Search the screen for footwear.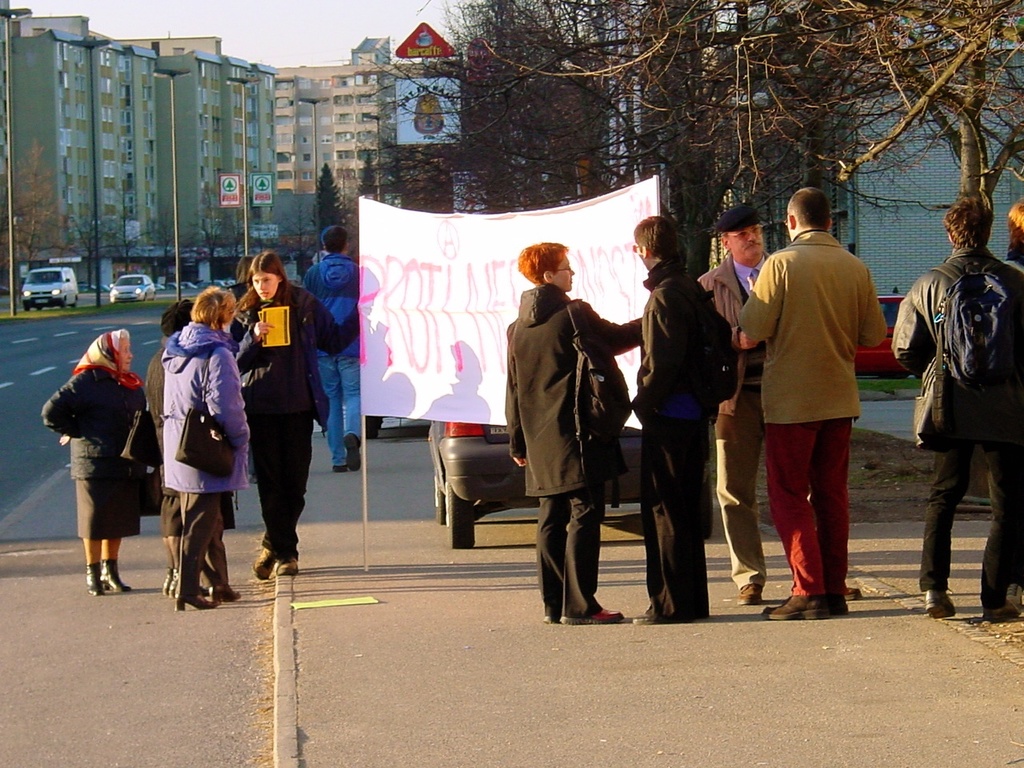
Found at locate(254, 544, 272, 580).
